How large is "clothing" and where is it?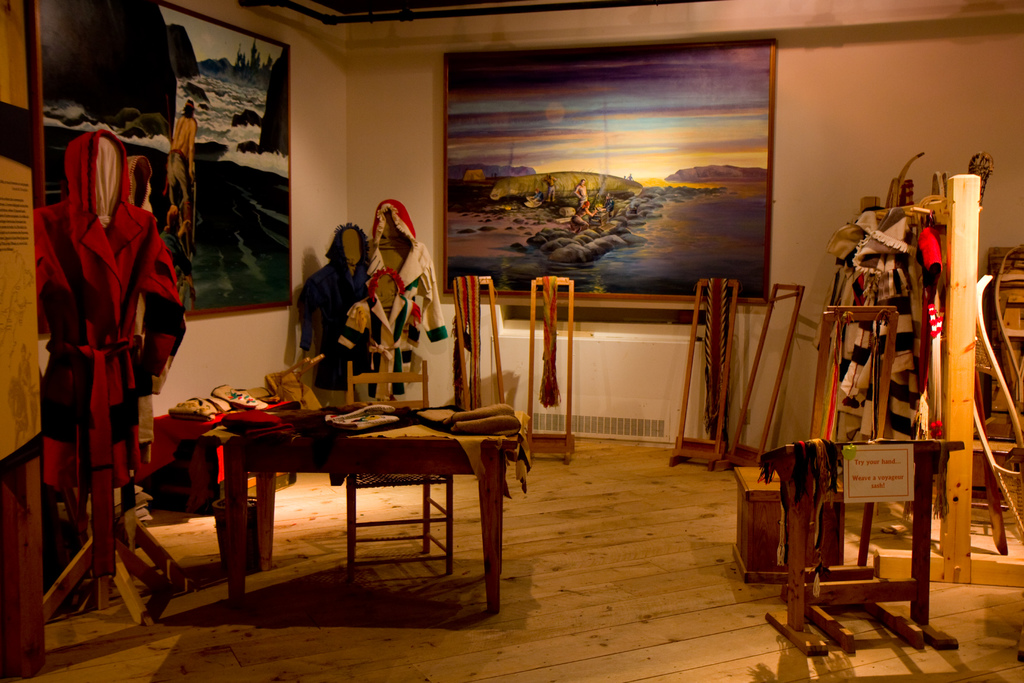
Bounding box: [left=29, top=92, right=184, bottom=534].
